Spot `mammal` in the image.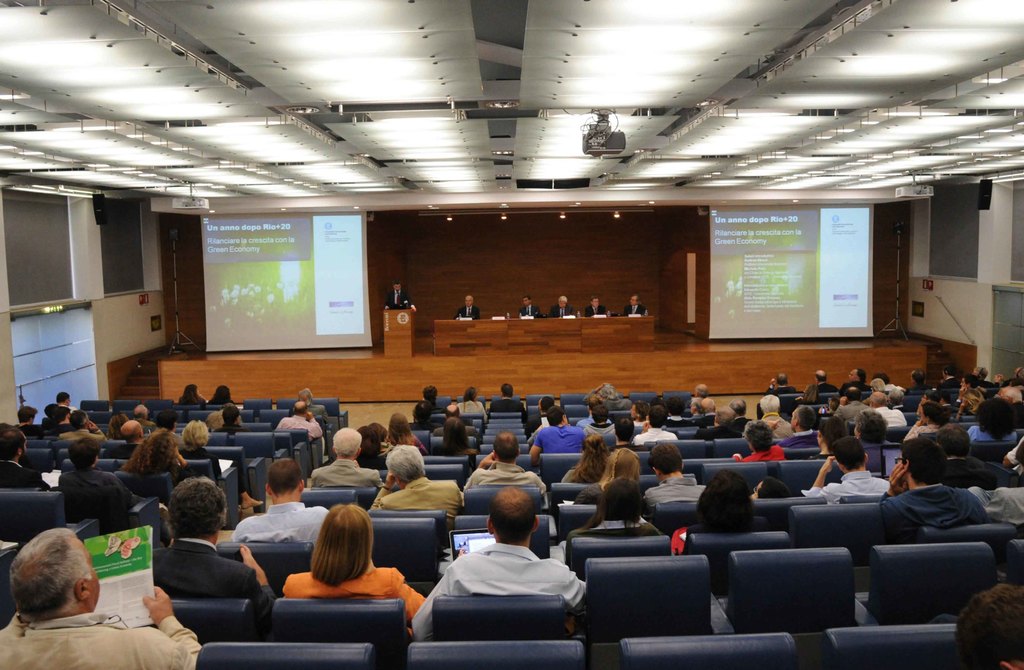
`mammal` found at left=742, top=388, right=799, bottom=438.
